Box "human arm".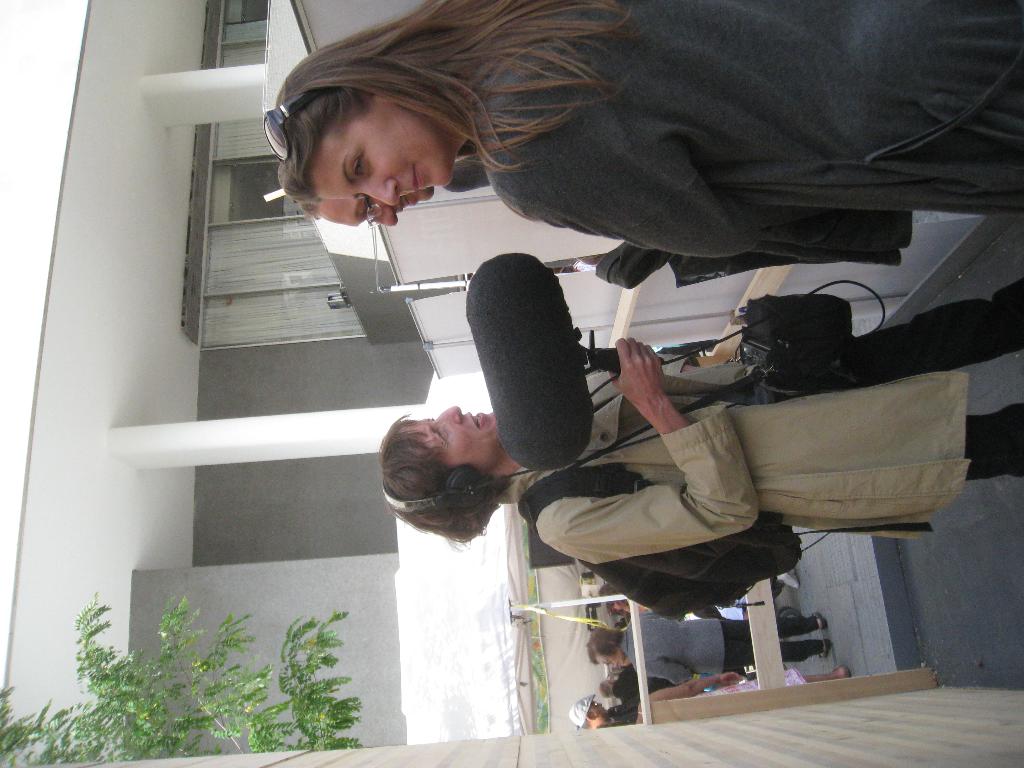
l=497, t=124, r=767, b=267.
